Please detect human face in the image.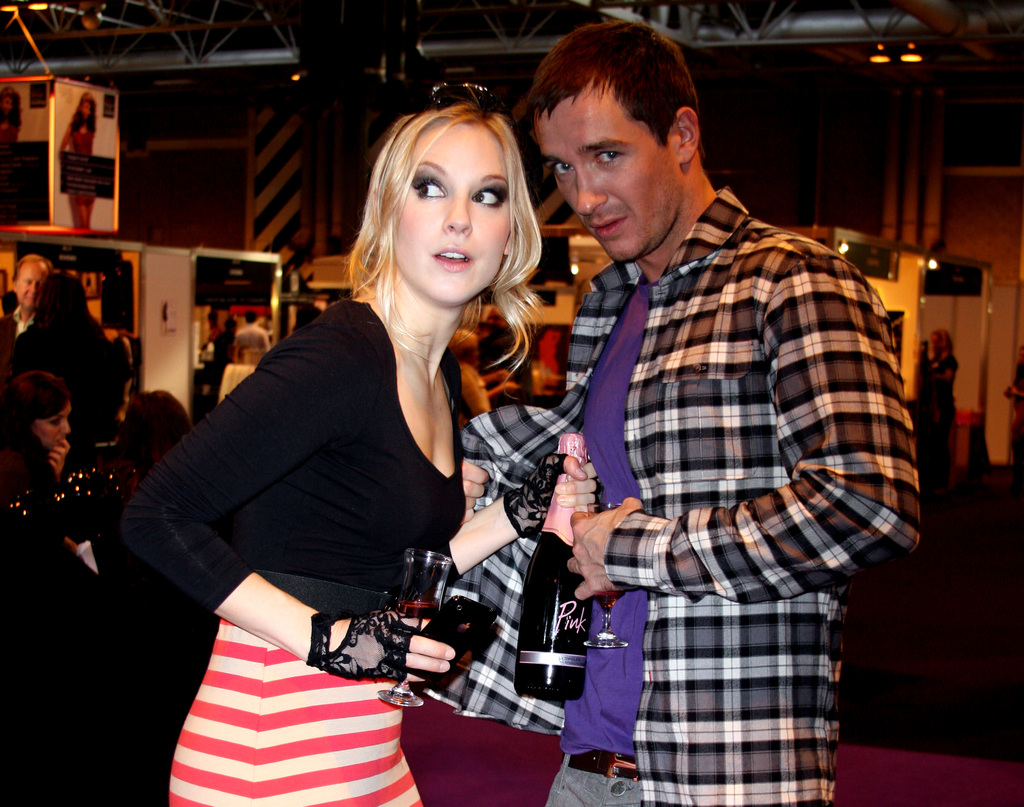
36 401 70 448.
